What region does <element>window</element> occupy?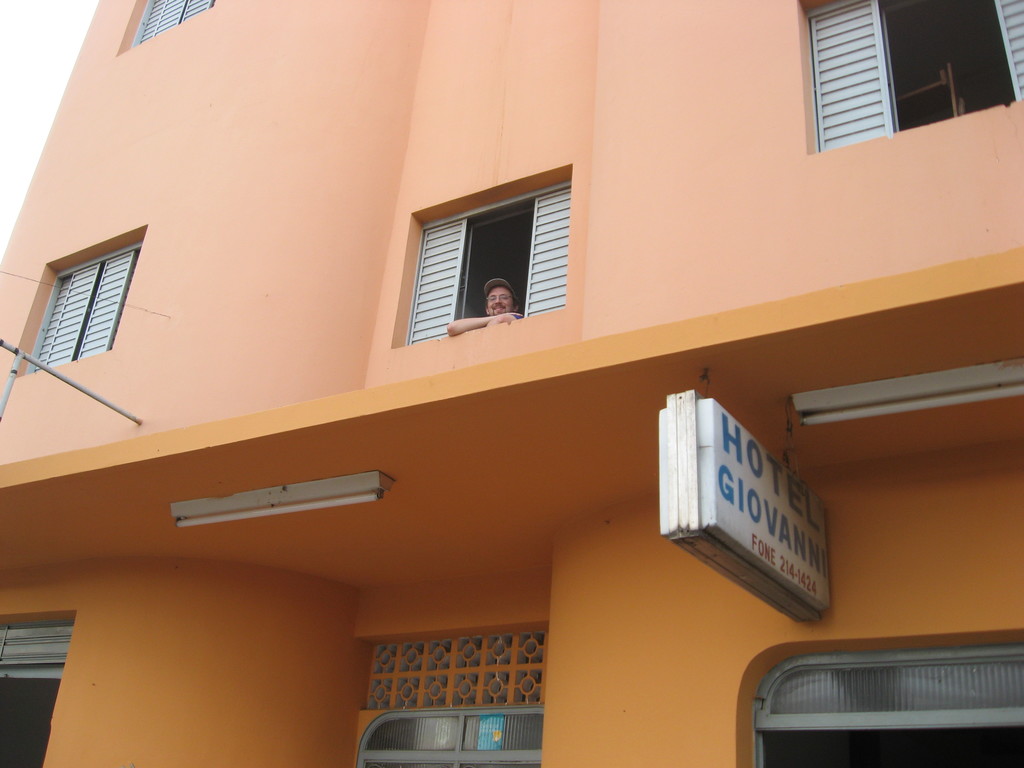
<bbox>403, 170, 567, 340</bbox>.
